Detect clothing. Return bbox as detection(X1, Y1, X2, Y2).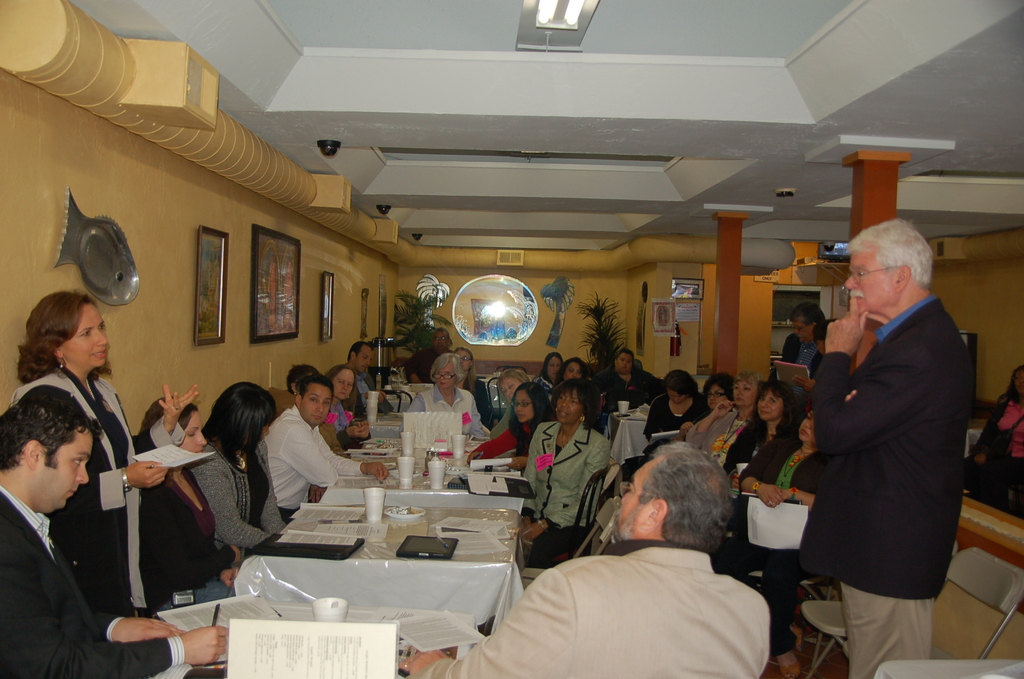
detection(686, 404, 739, 452).
